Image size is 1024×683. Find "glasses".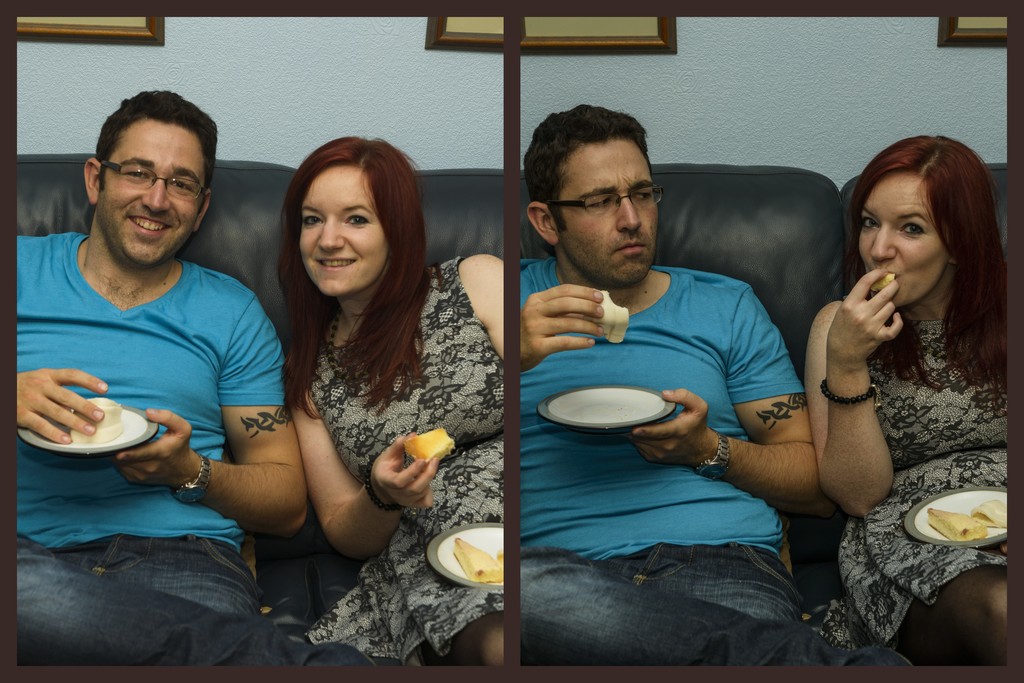
552, 177, 669, 220.
